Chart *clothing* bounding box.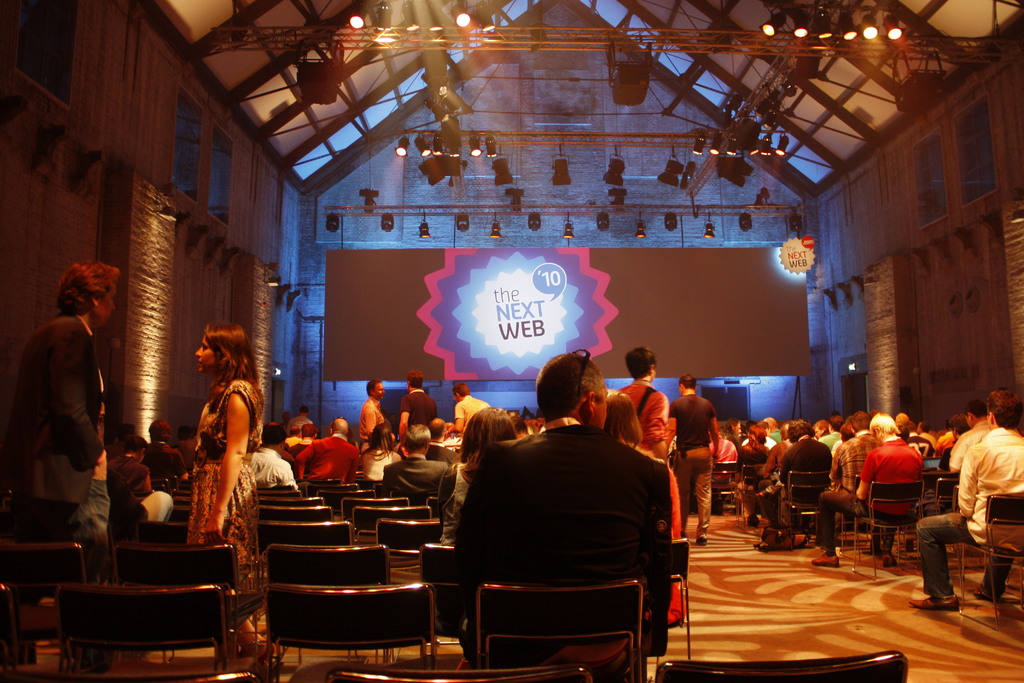
Charted: (817, 445, 917, 555).
